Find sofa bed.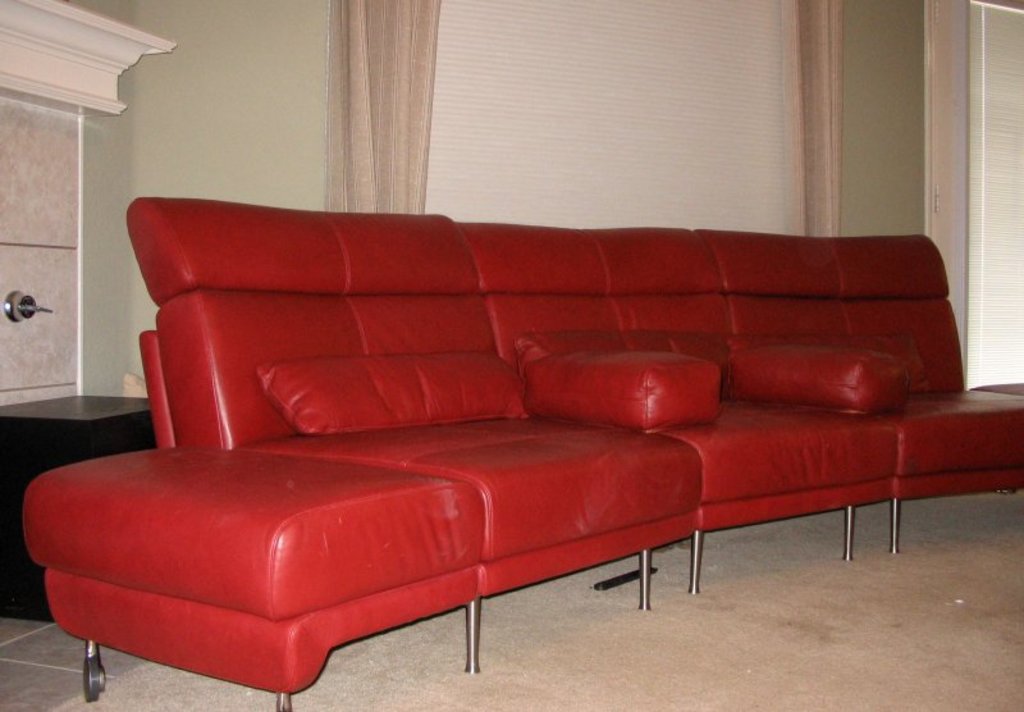
[left=19, top=195, right=1023, bottom=711].
